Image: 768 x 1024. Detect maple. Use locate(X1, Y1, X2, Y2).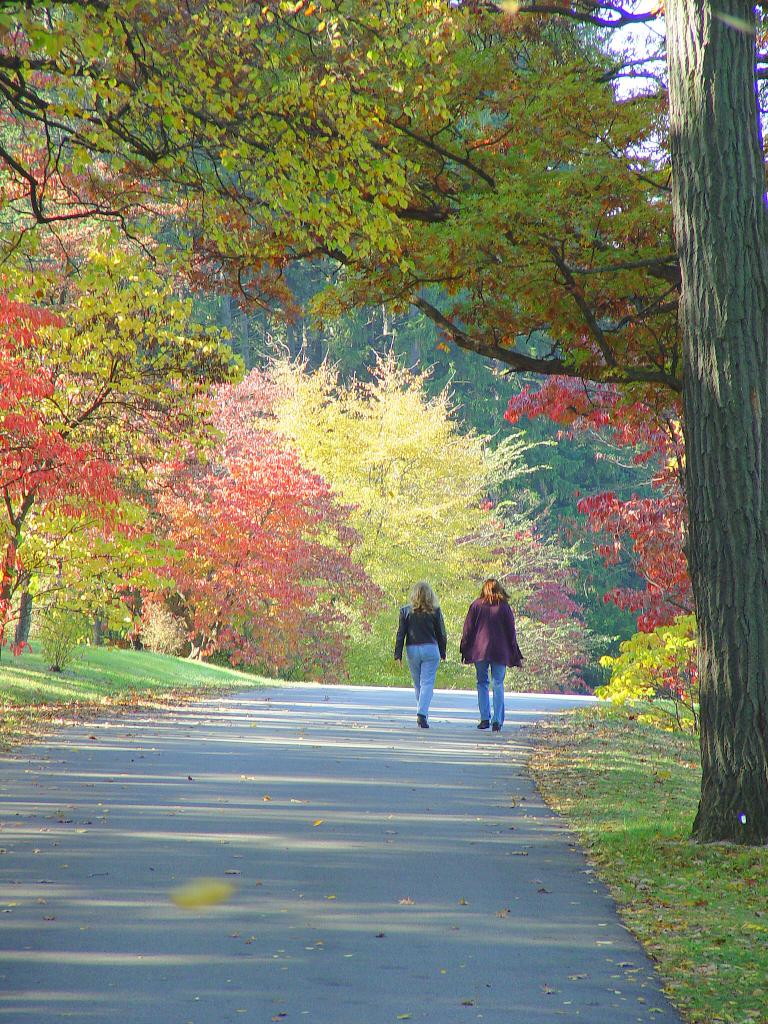
locate(0, 0, 767, 838).
